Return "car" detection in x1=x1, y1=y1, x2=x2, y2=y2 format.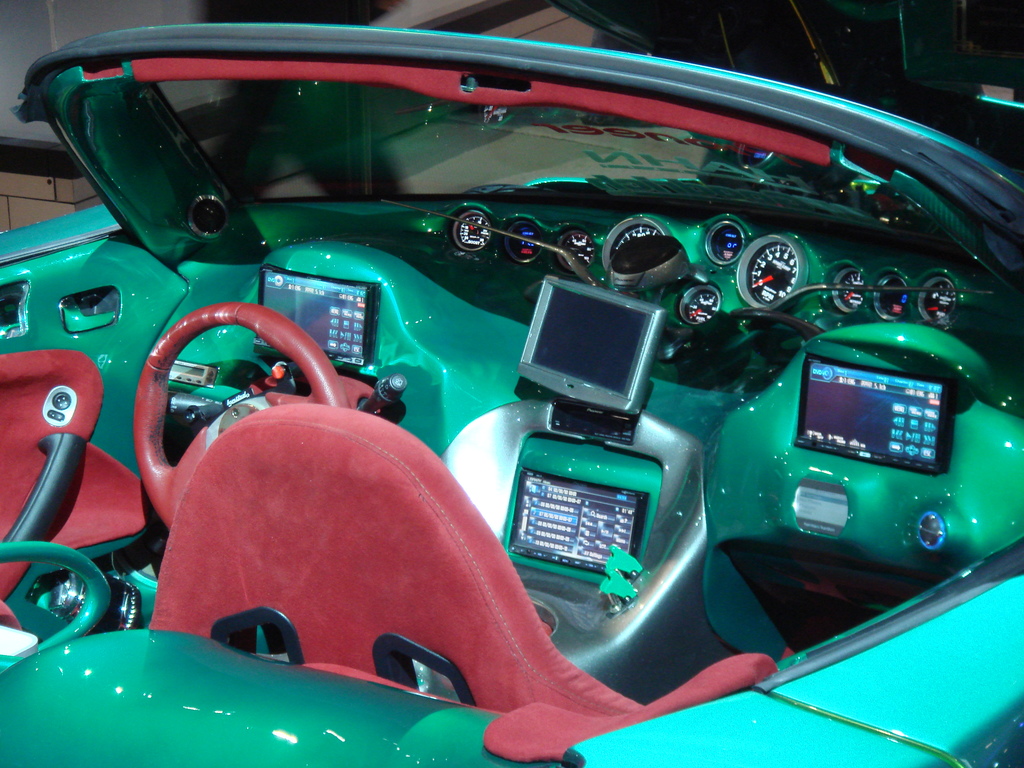
x1=3, y1=6, x2=997, y2=739.
